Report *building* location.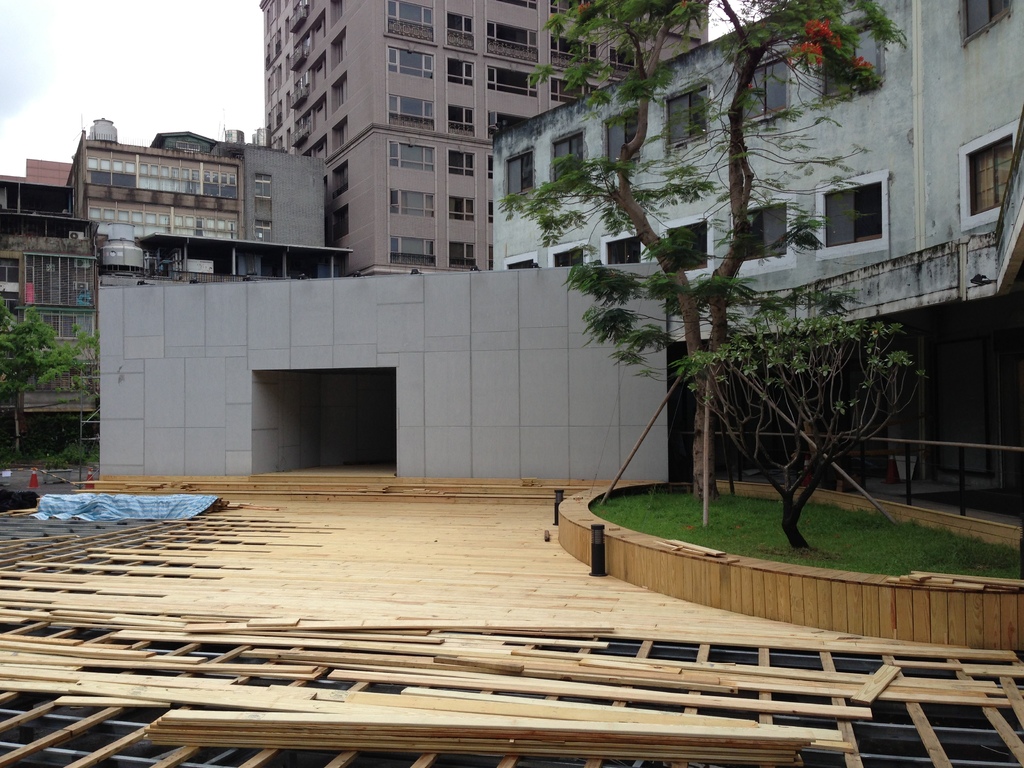
Report: [261, 0, 712, 276].
